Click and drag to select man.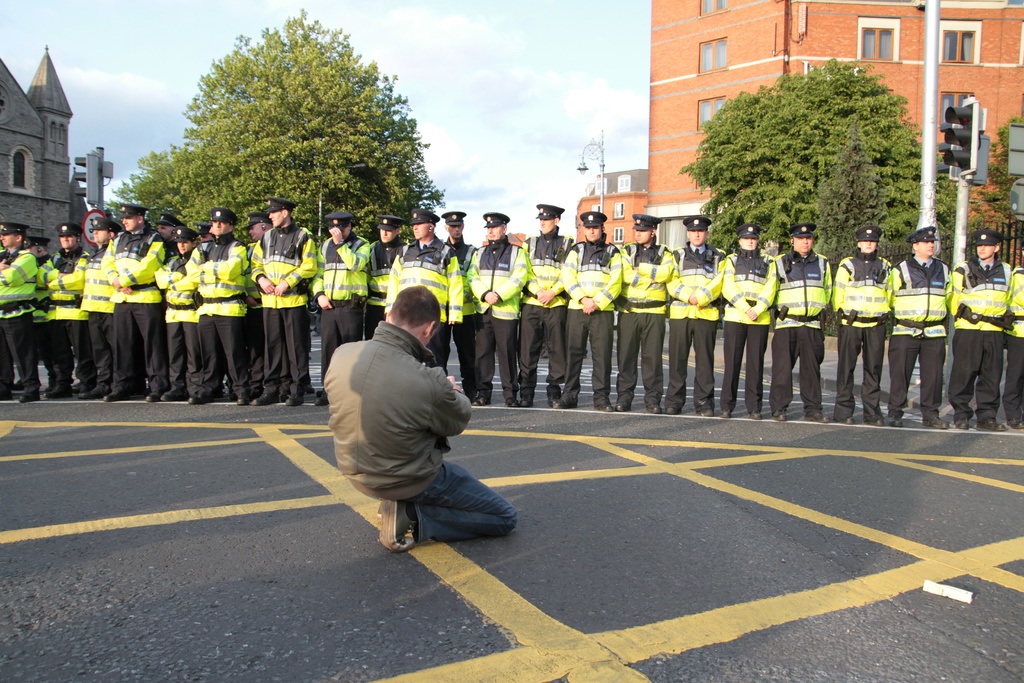
Selection: pyautogui.locateOnScreen(550, 208, 618, 416).
